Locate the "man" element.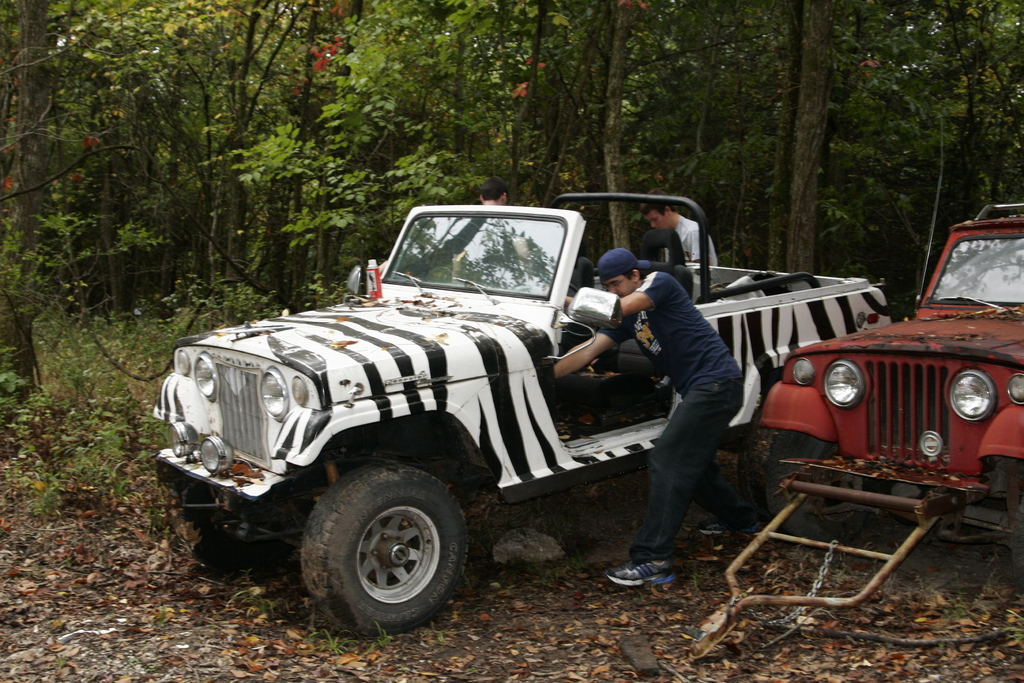
Element bbox: locate(636, 181, 720, 263).
